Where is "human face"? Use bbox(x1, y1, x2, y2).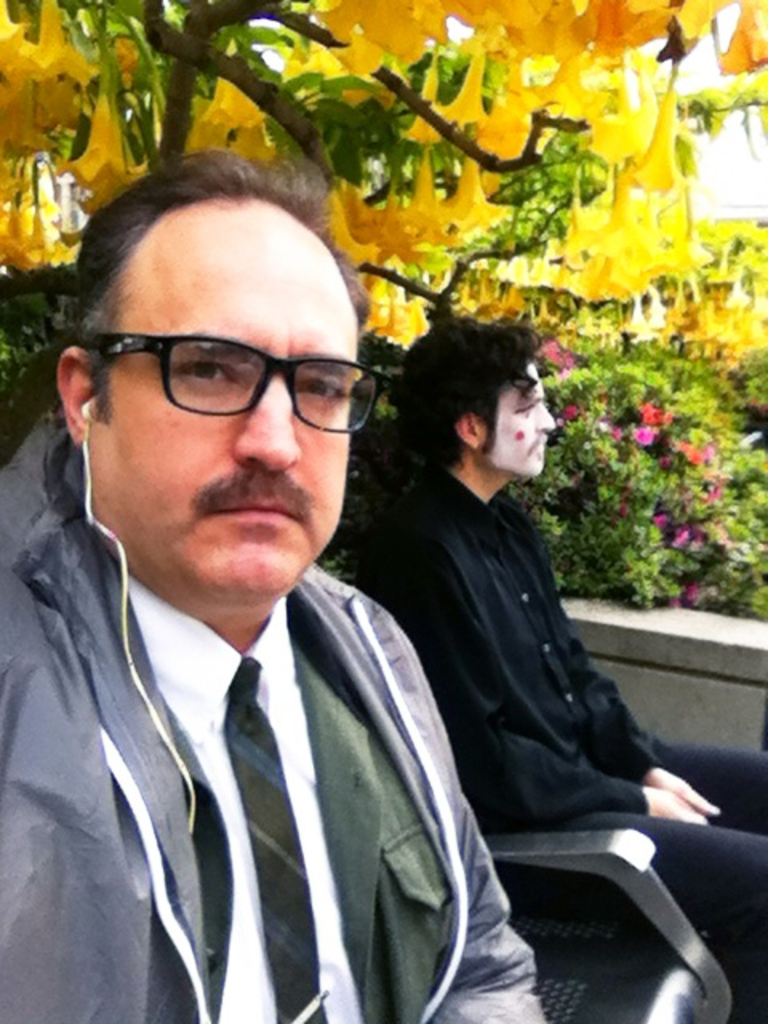
bbox(112, 203, 365, 584).
